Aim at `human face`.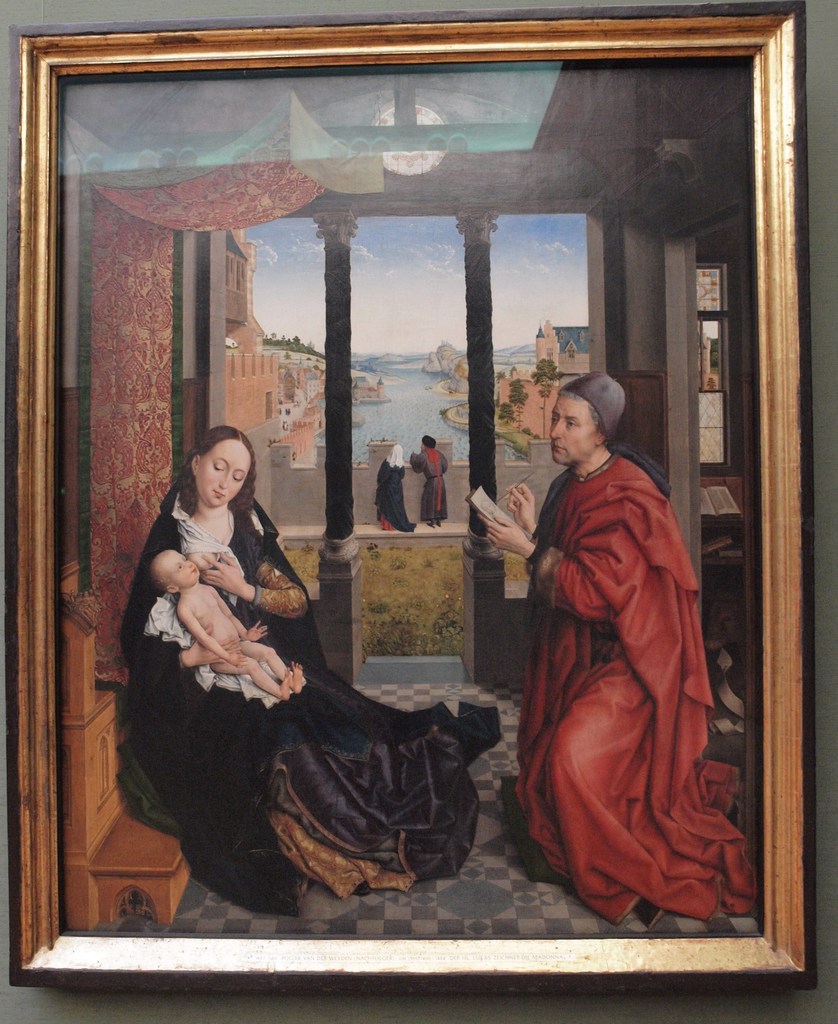
Aimed at {"left": 157, "top": 551, "right": 198, "bottom": 585}.
